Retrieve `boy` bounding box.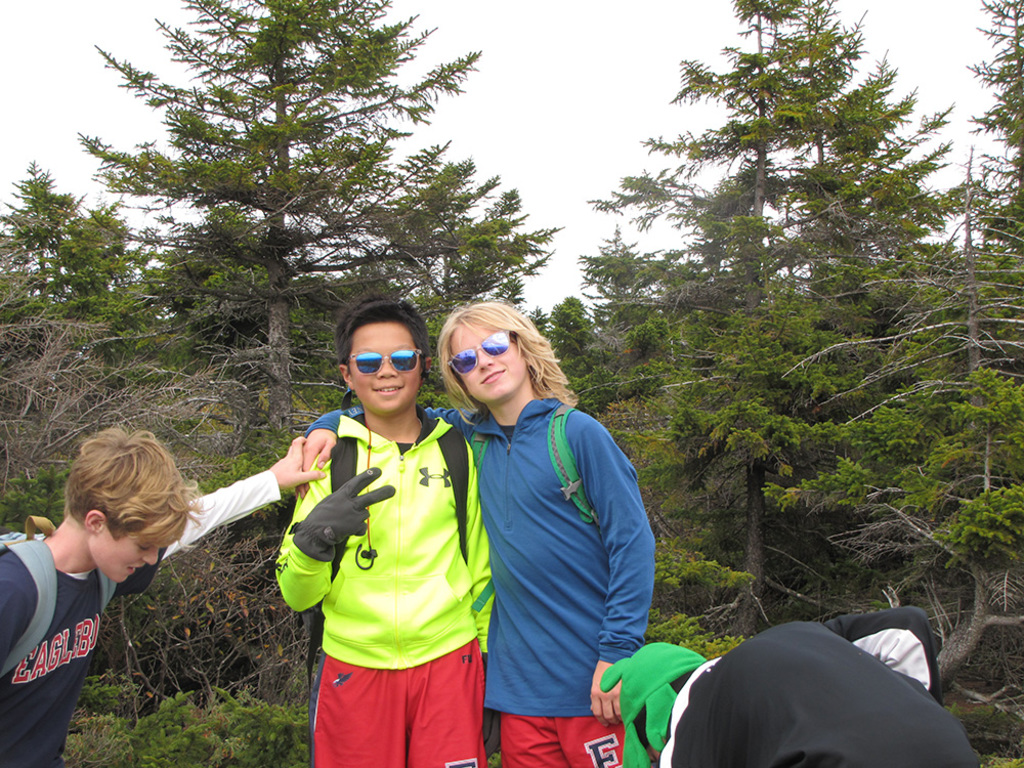
Bounding box: l=295, t=294, r=666, b=767.
